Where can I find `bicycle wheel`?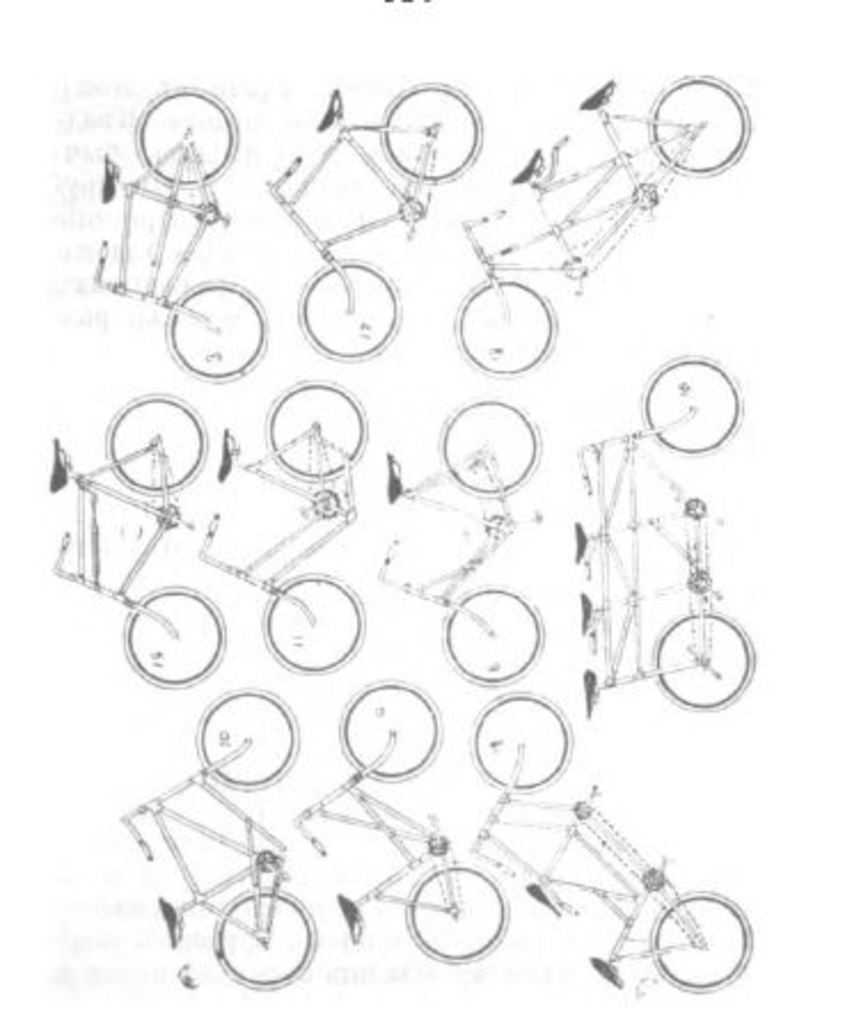
You can find it at [135,87,231,188].
